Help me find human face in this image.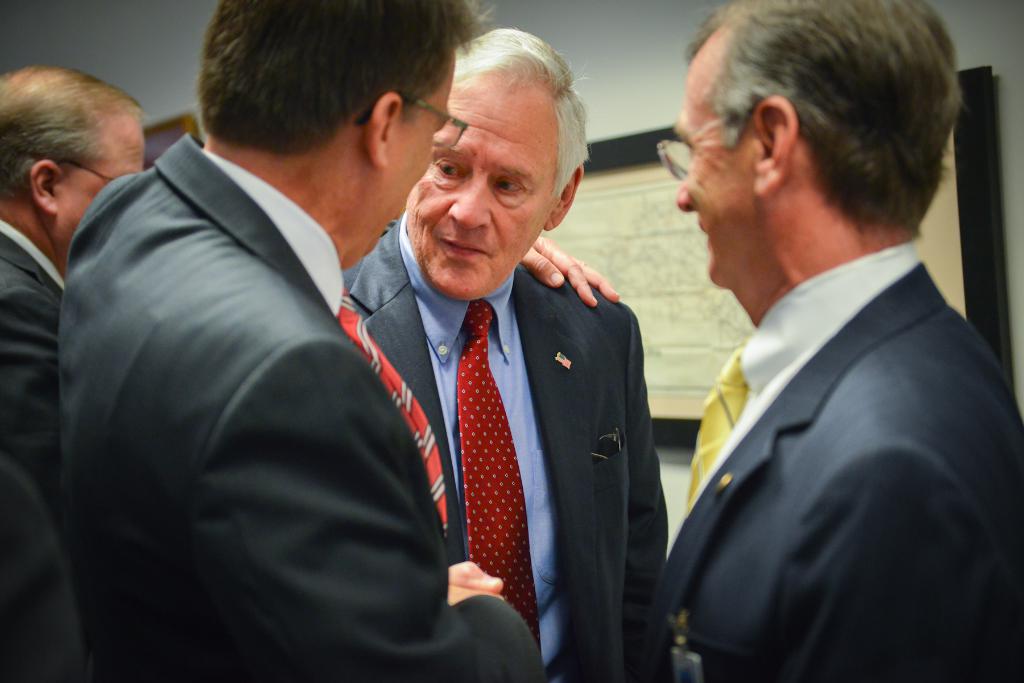
Found it: {"x1": 361, "y1": 54, "x2": 456, "y2": 256}.
